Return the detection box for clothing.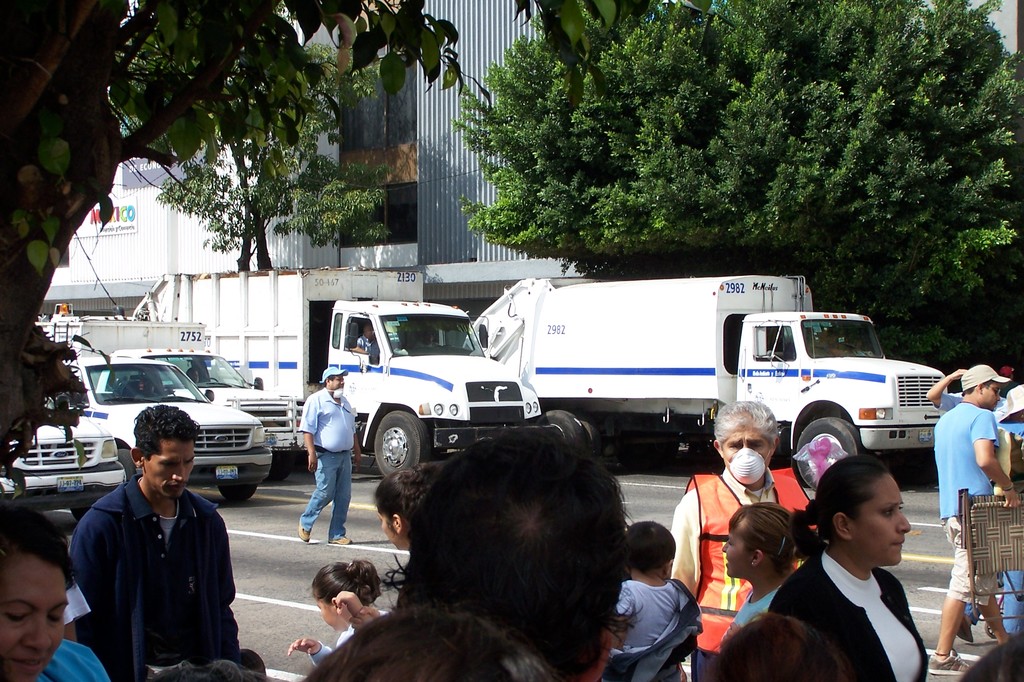
(927, 389, 1023, 436).
